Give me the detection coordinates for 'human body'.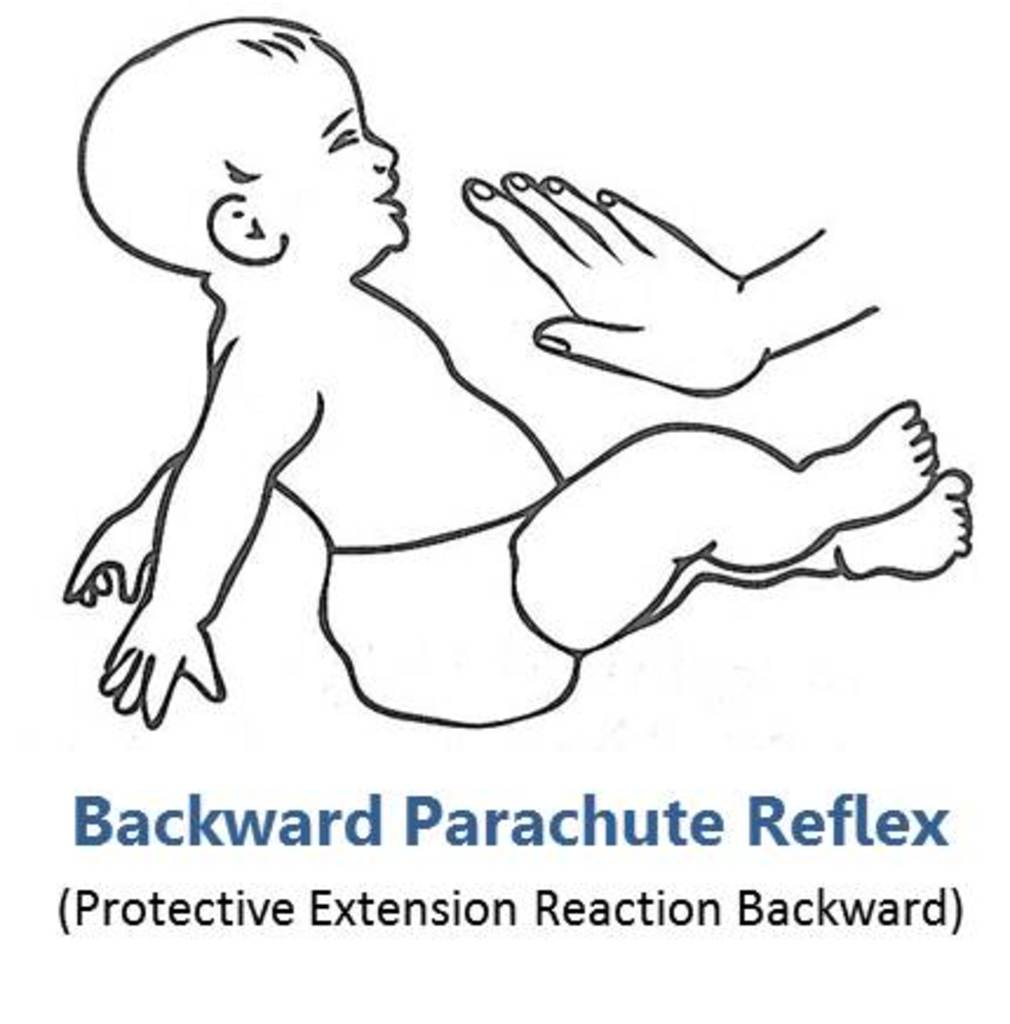
(left=0, top=92, right=965, bottom=803).
